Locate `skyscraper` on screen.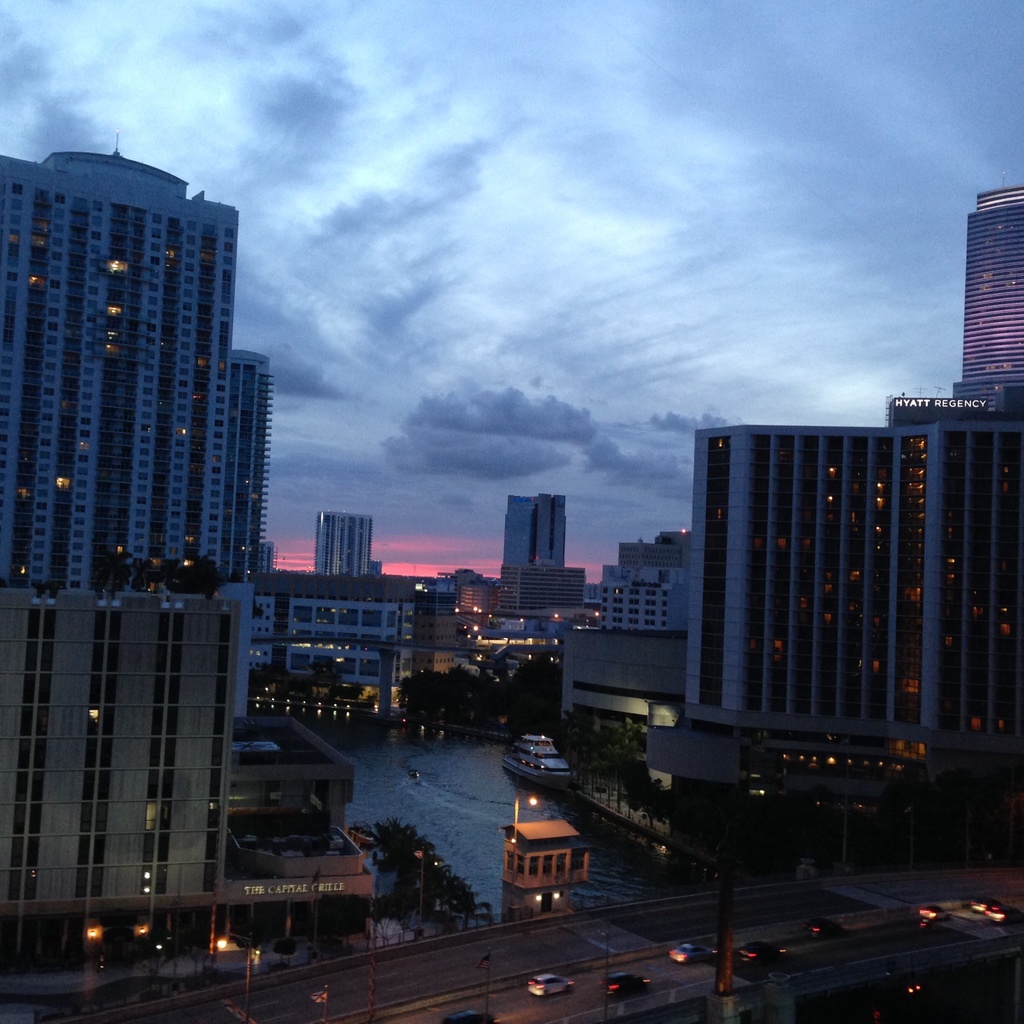
On screen at bbox=[547, 393, 1023, 863].
